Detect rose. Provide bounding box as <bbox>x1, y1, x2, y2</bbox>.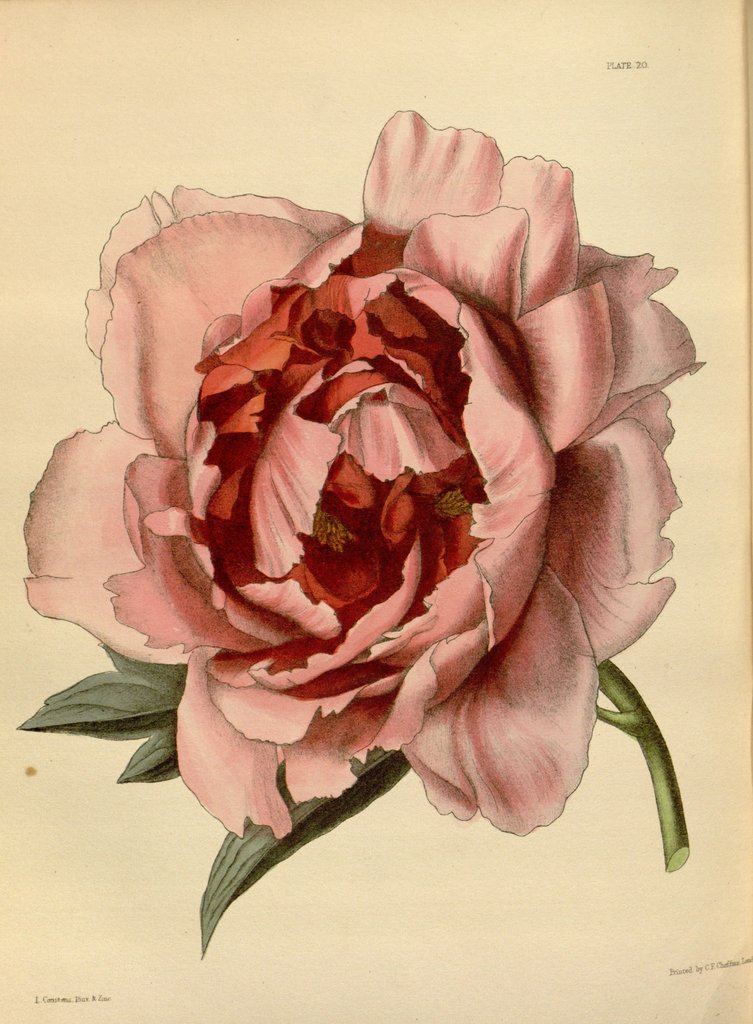
<bbox>17, 99, 713, 841</bbox>.
